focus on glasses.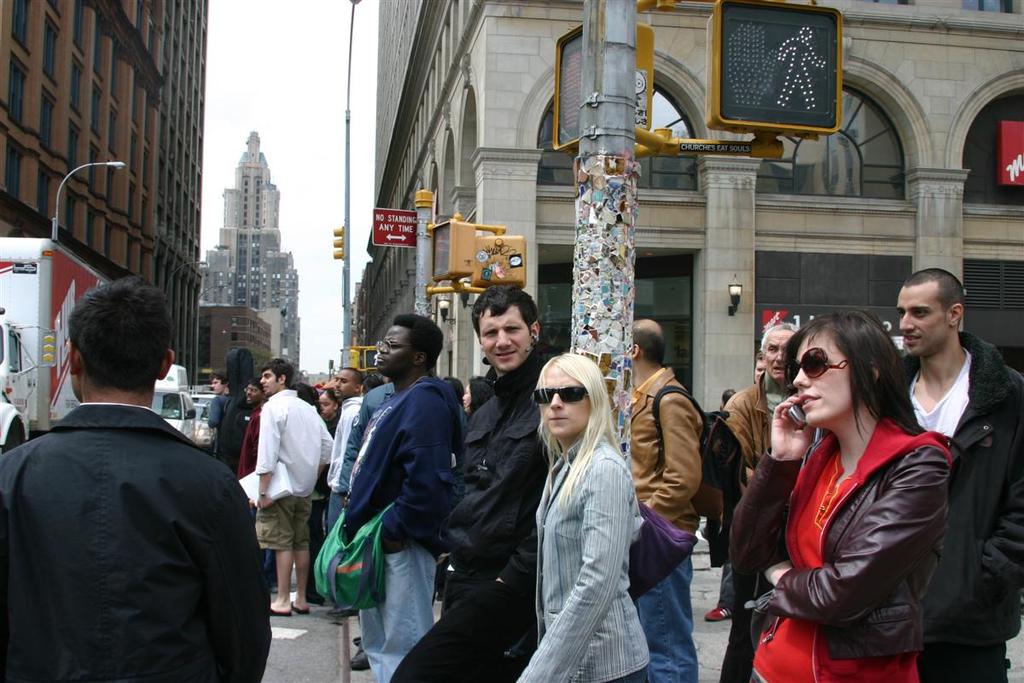
Focused at <bbox>378, 339, 421, 355</bbox>.
